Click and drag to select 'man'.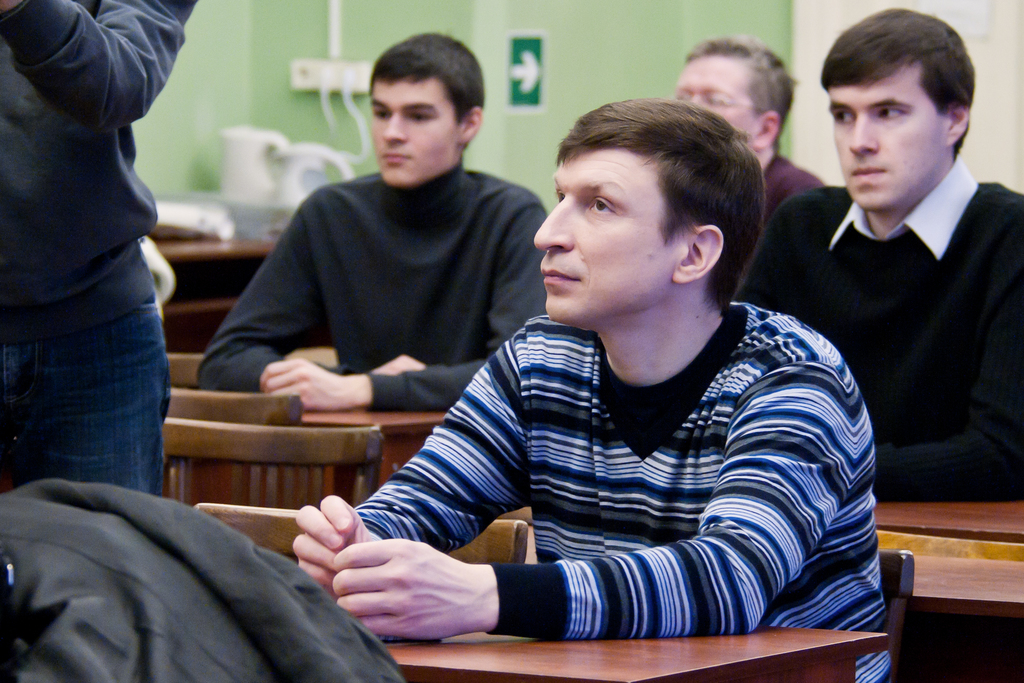
Selection: box(193, 35, 548, 413).
